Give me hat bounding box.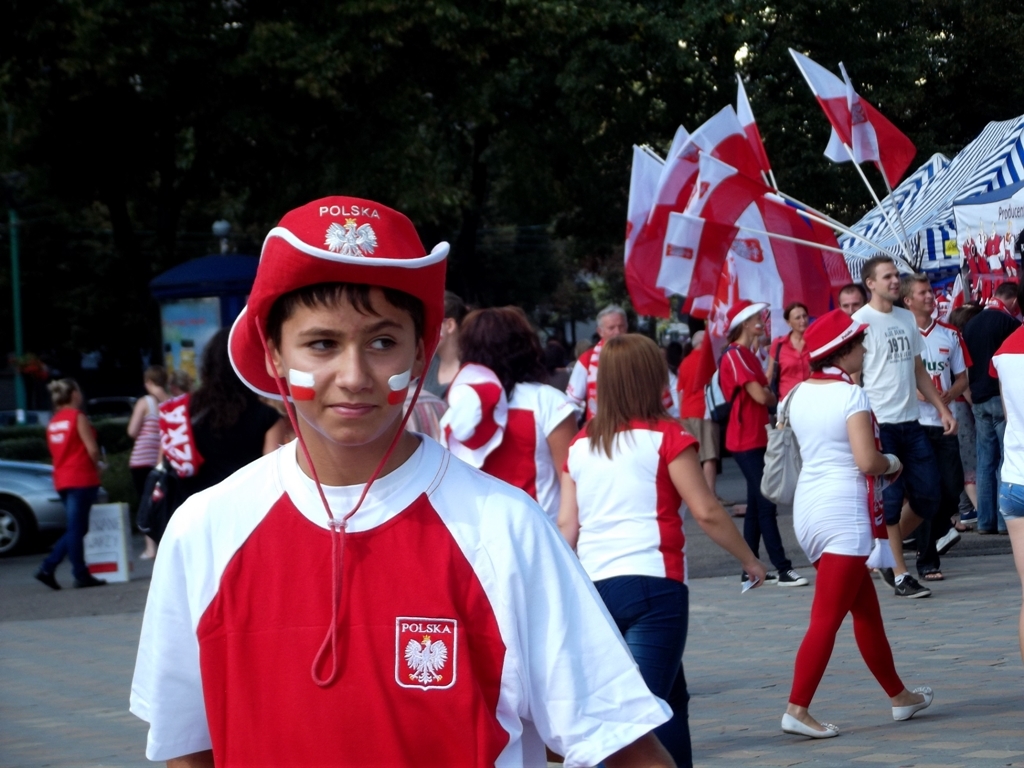
724:297:770:336.
